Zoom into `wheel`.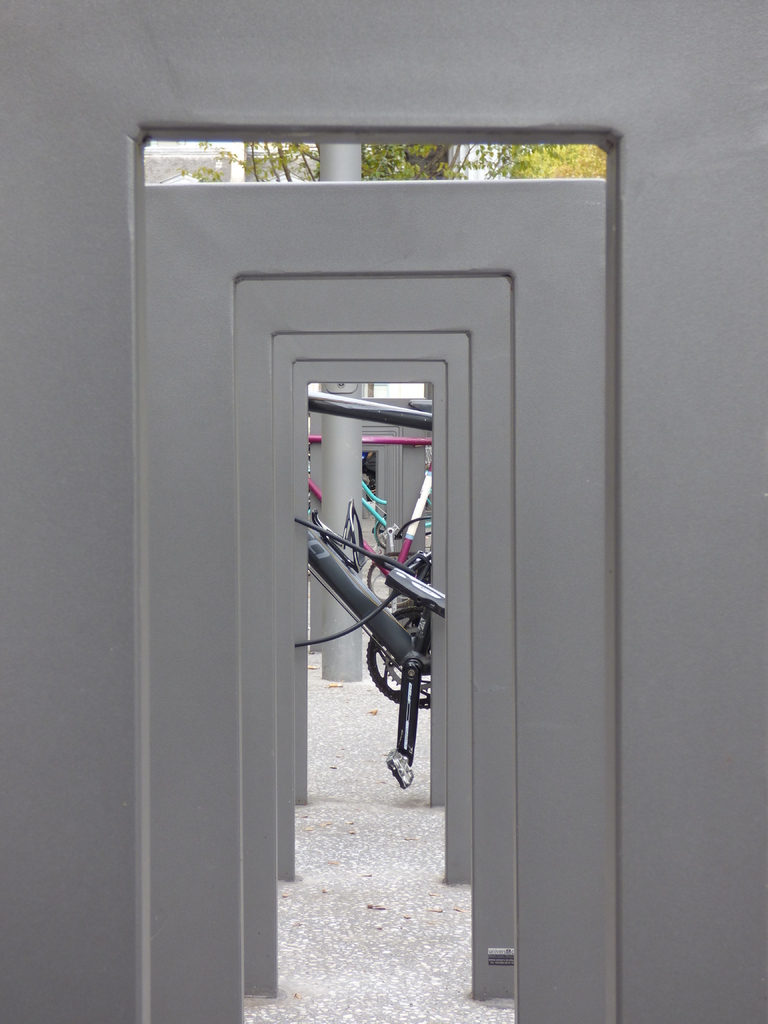
Zoom target: [368, 548, 415, 607].
